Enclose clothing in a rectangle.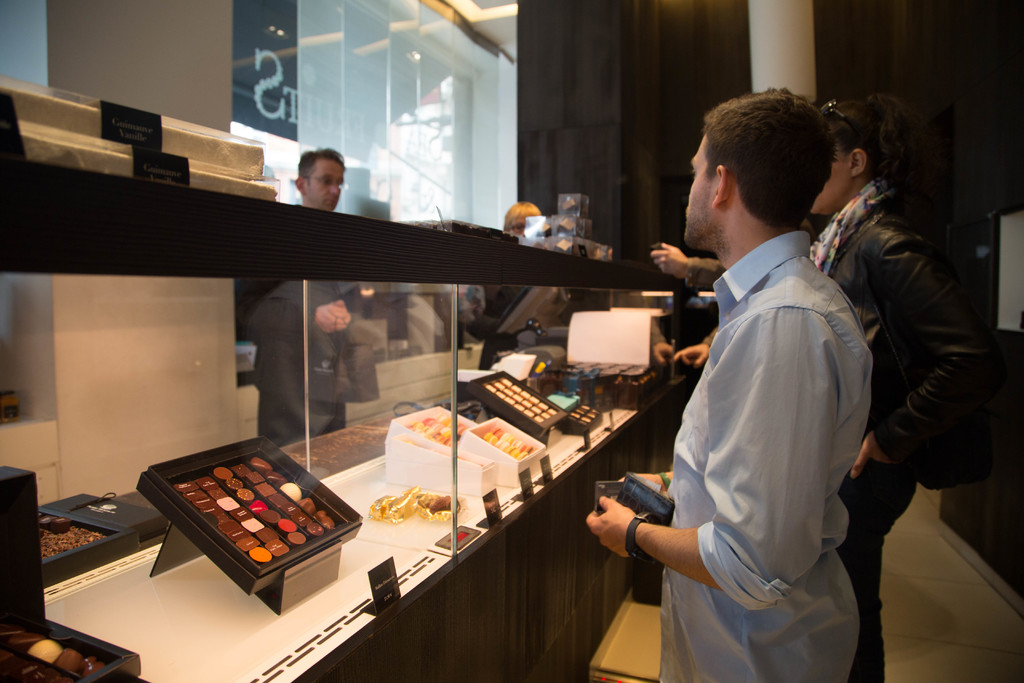
Rect(808, 176, 995, 682).
